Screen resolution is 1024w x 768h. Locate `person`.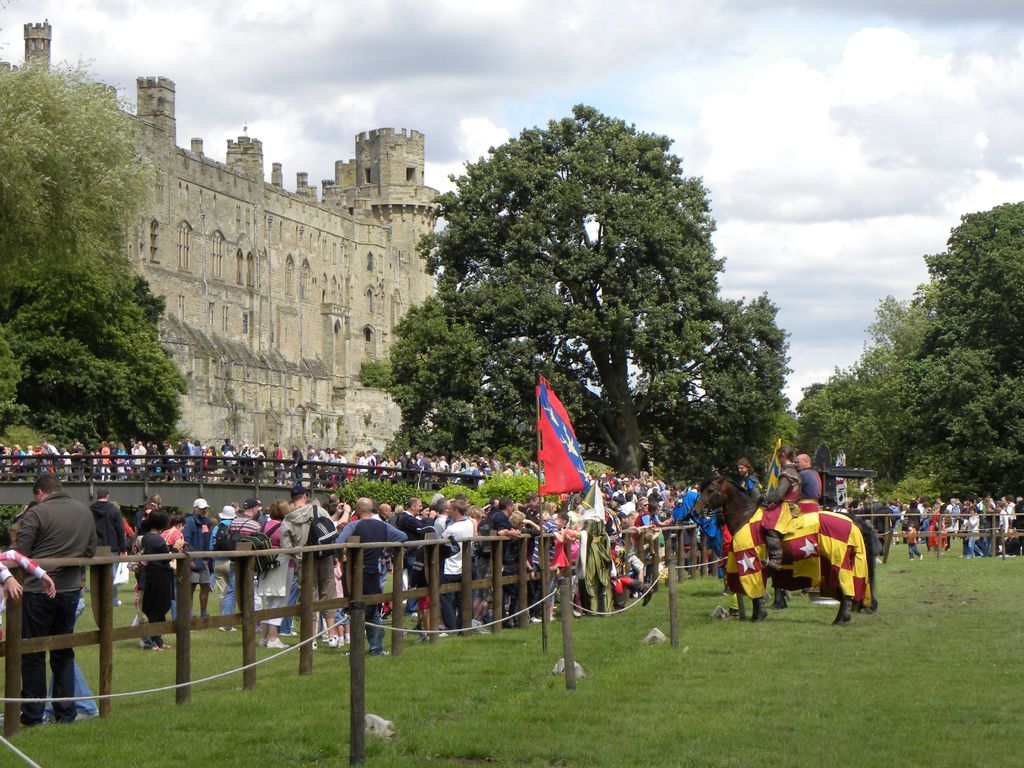
box=[3, 471, 93, 724].
